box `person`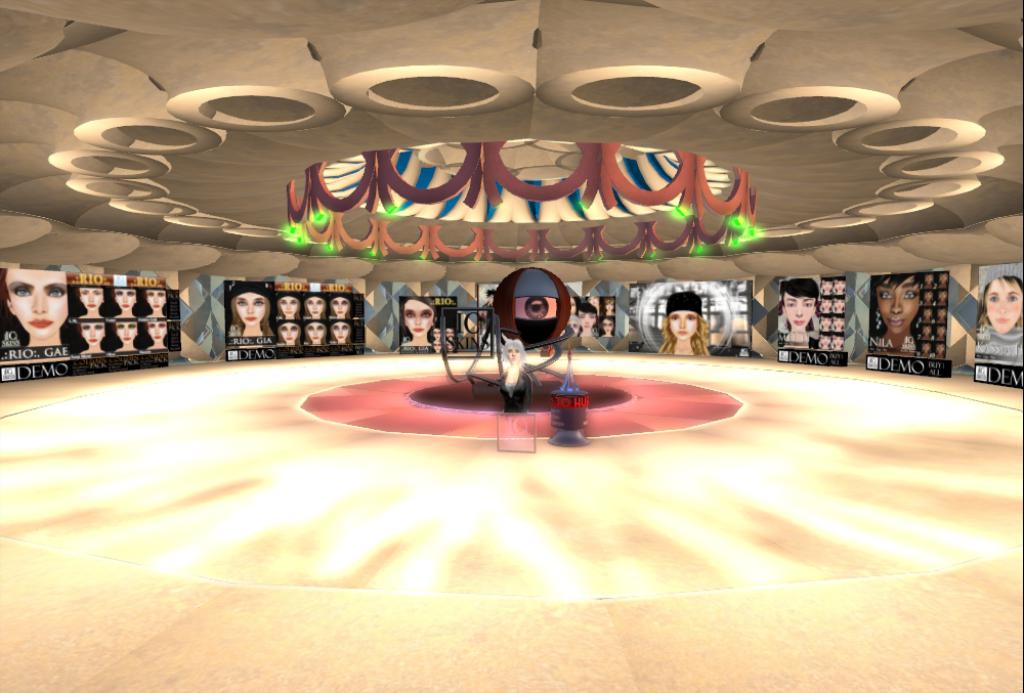
446/342/454/354
